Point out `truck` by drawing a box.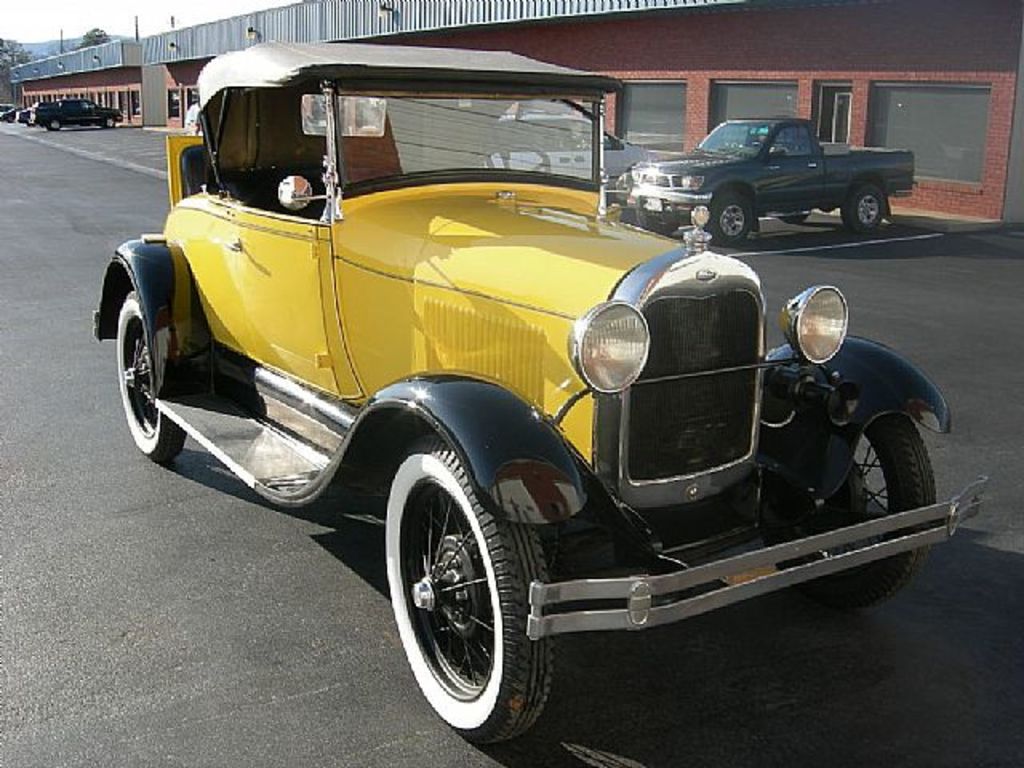
x1=616 y1=112 x2=926 y2=240.
